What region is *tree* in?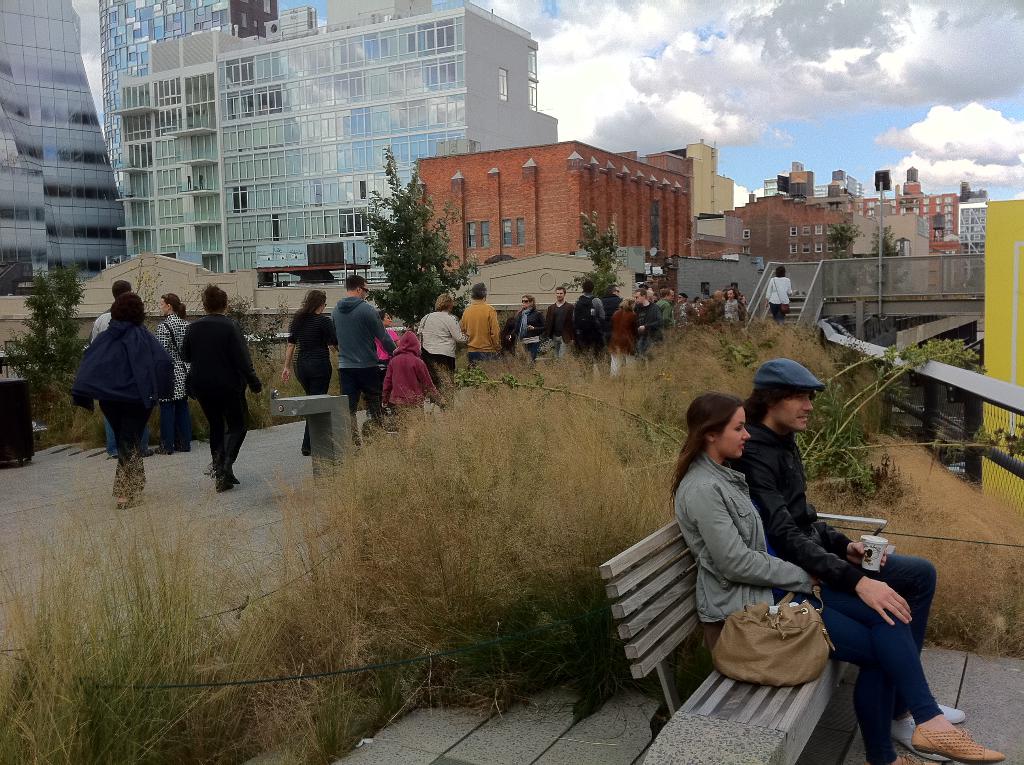
crop(822, 213, 865, 261).
